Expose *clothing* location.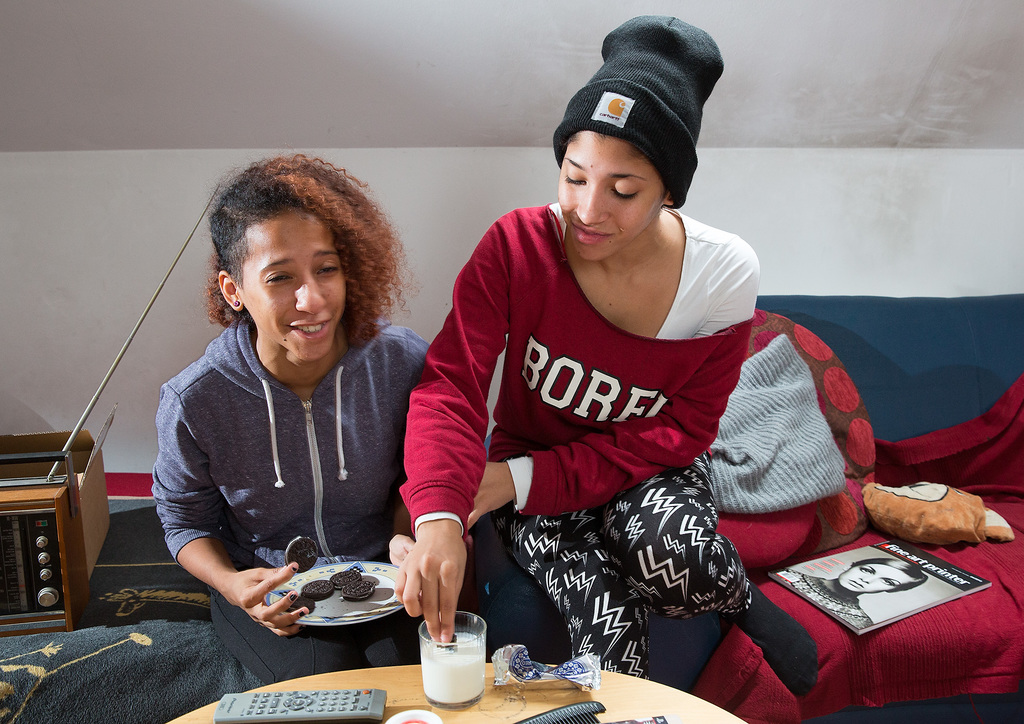
Exposed at rect(773, 568, 874, 627).
